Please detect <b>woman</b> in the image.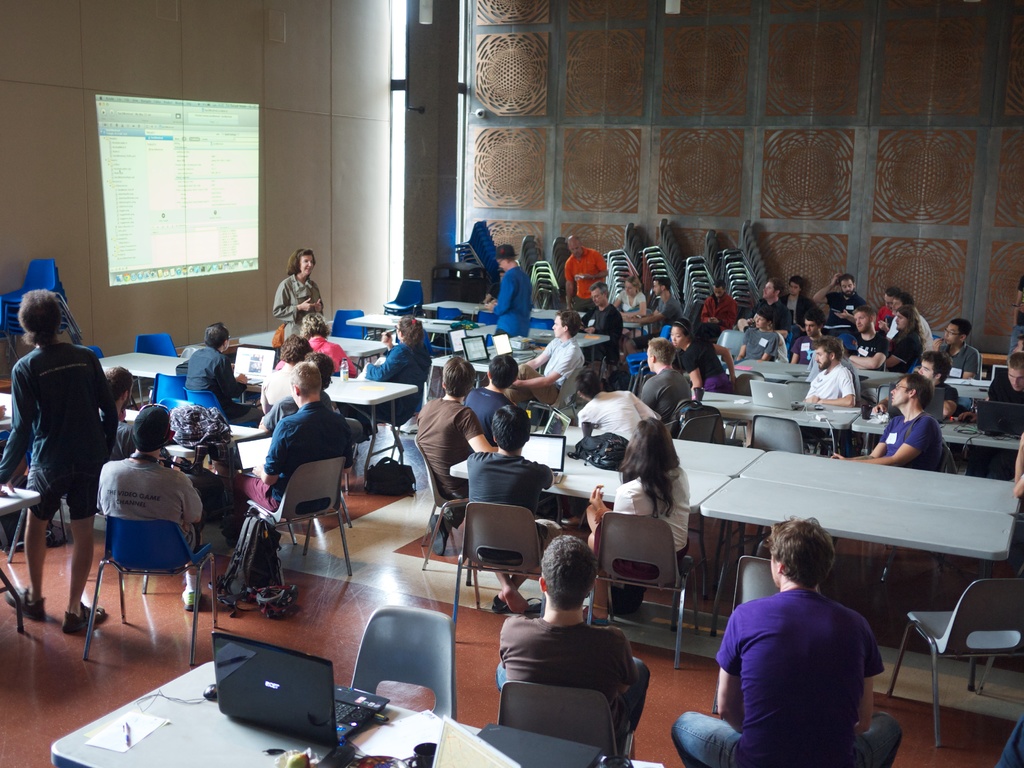
select_region(666, 317, 735, 393).
